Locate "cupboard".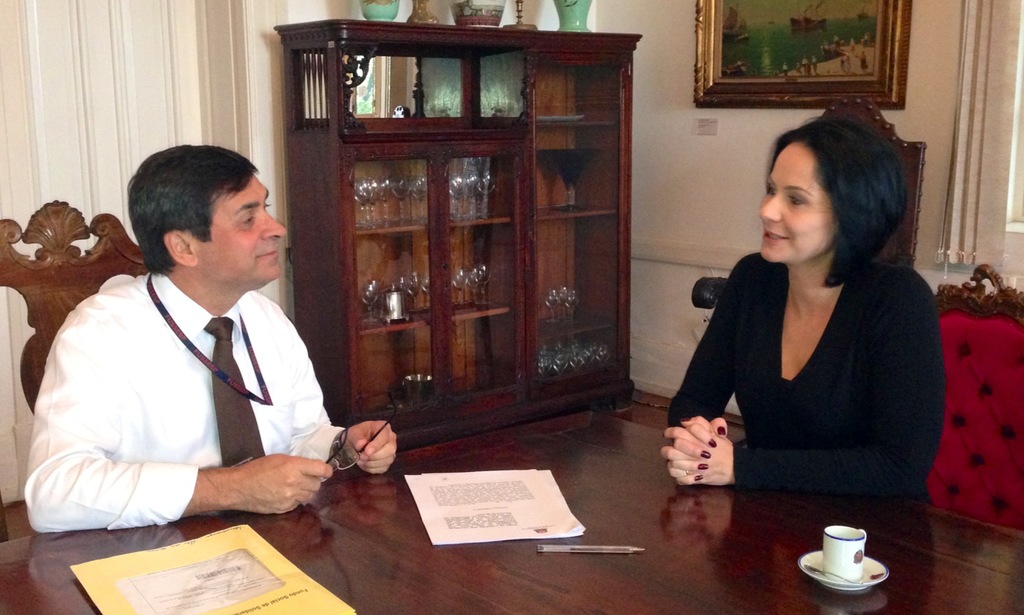
Bounding box: x1=321 y1=8 x2=648 y2=484.
